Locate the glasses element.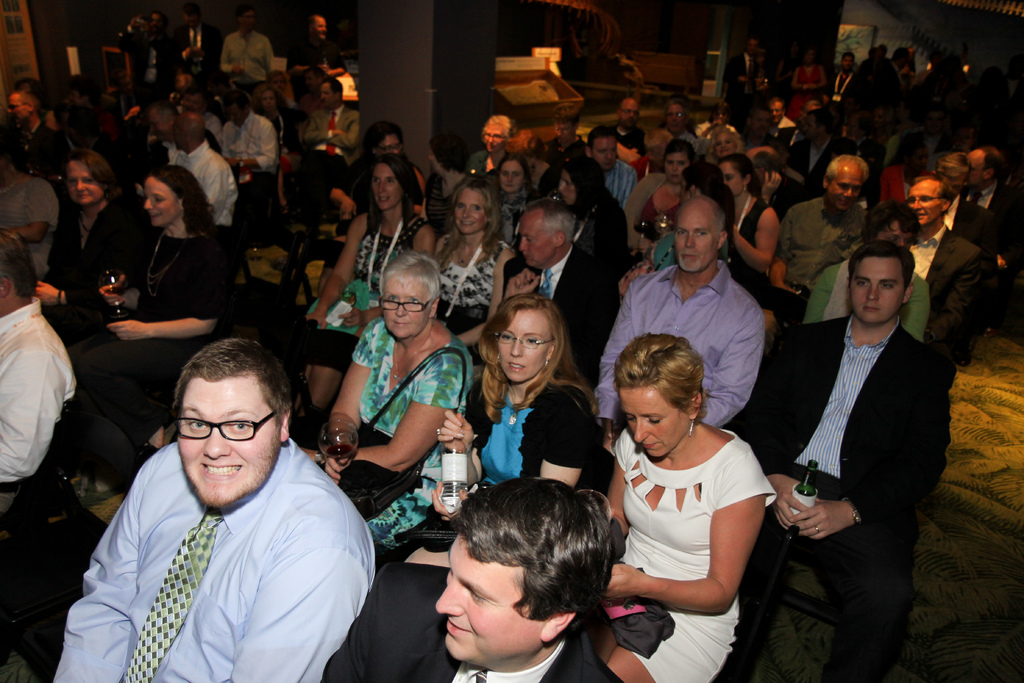
Element bbox: l=905, t=199, r=939, b=206.
